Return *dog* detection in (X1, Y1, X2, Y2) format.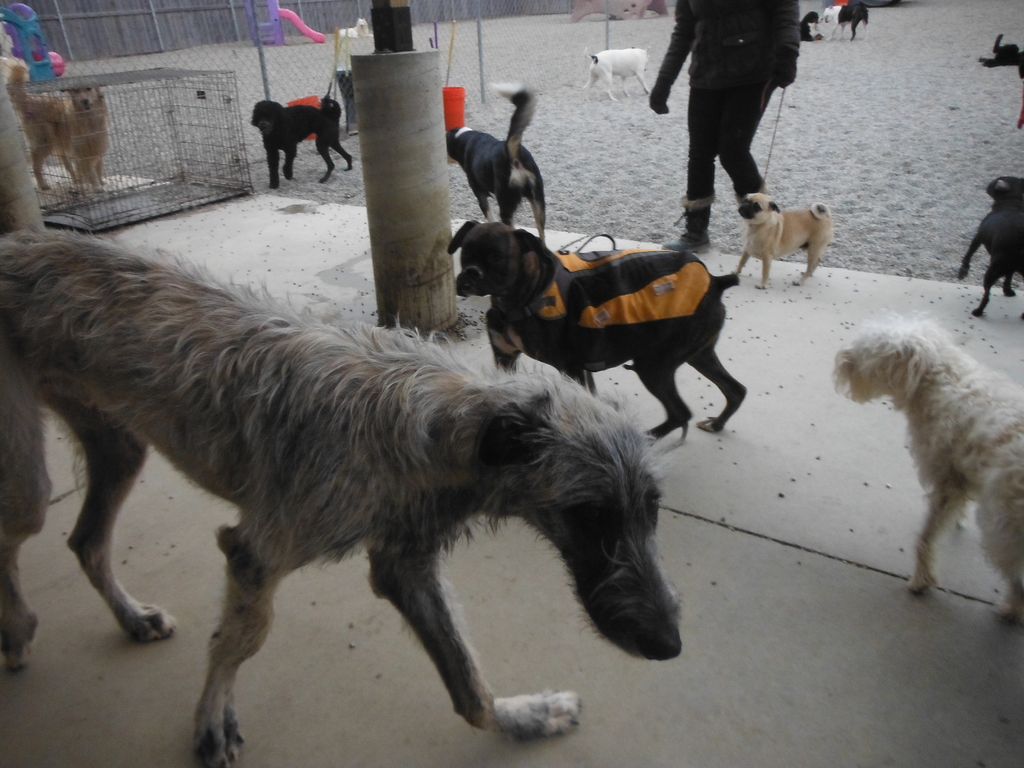
(446, 80, 547, 233).
